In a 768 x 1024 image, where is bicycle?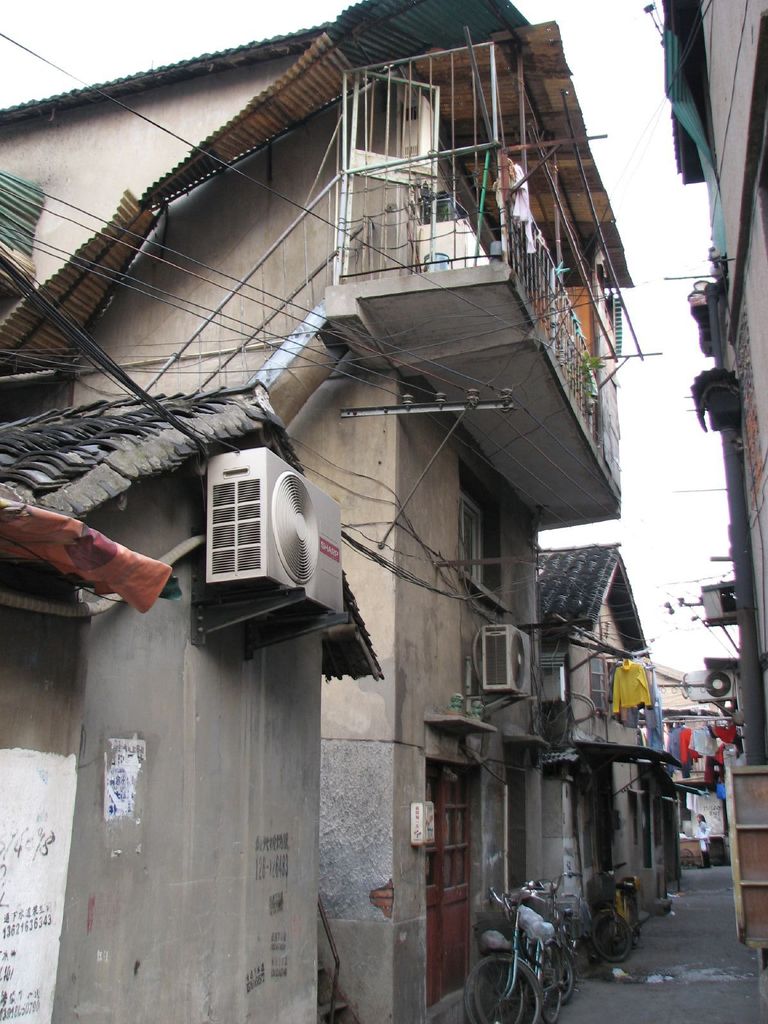
[520, 874, 586, 1009].
